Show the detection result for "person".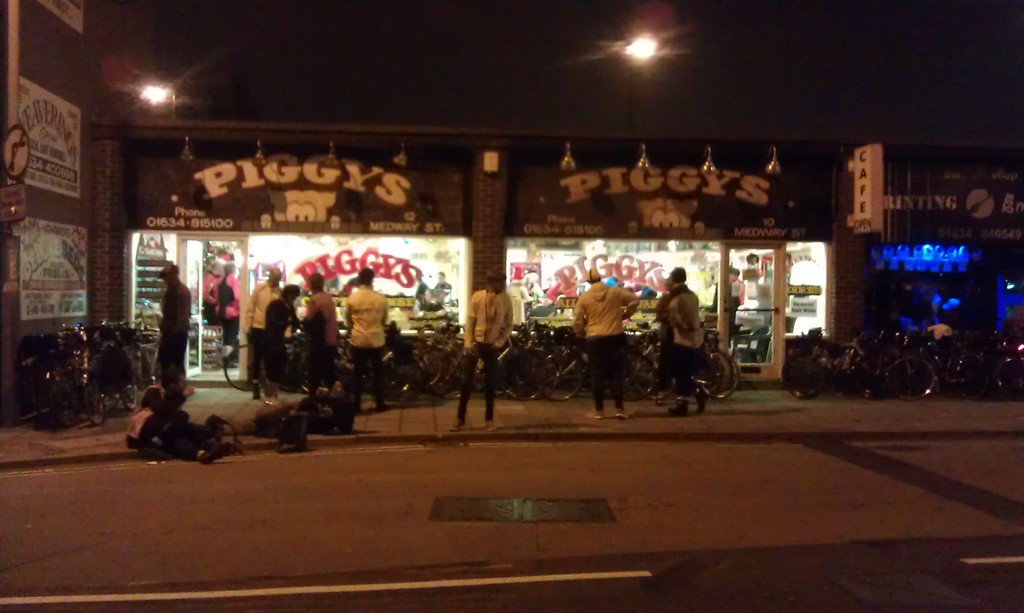
box=[268, 275, 298, 392].
